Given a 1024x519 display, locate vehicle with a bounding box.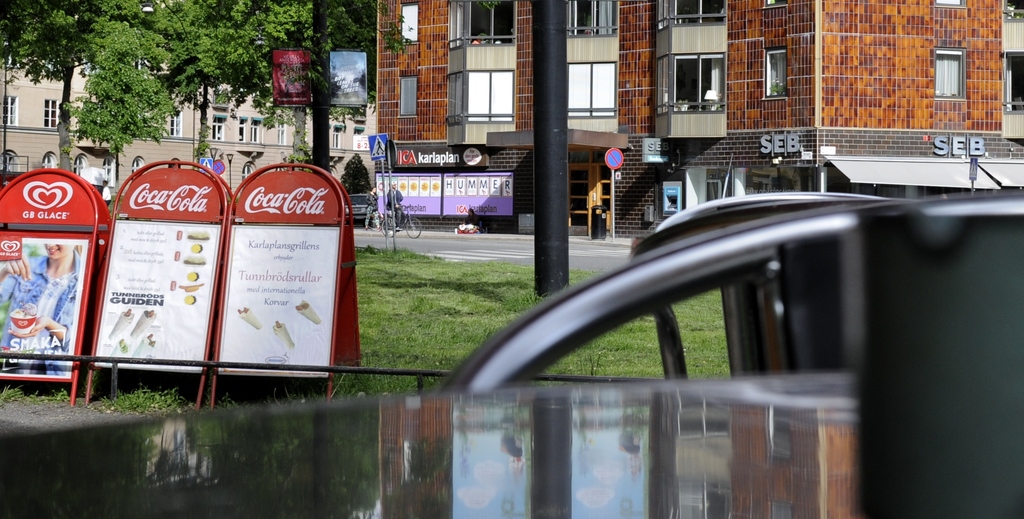
Located: region(444, 191, 966, 396).
